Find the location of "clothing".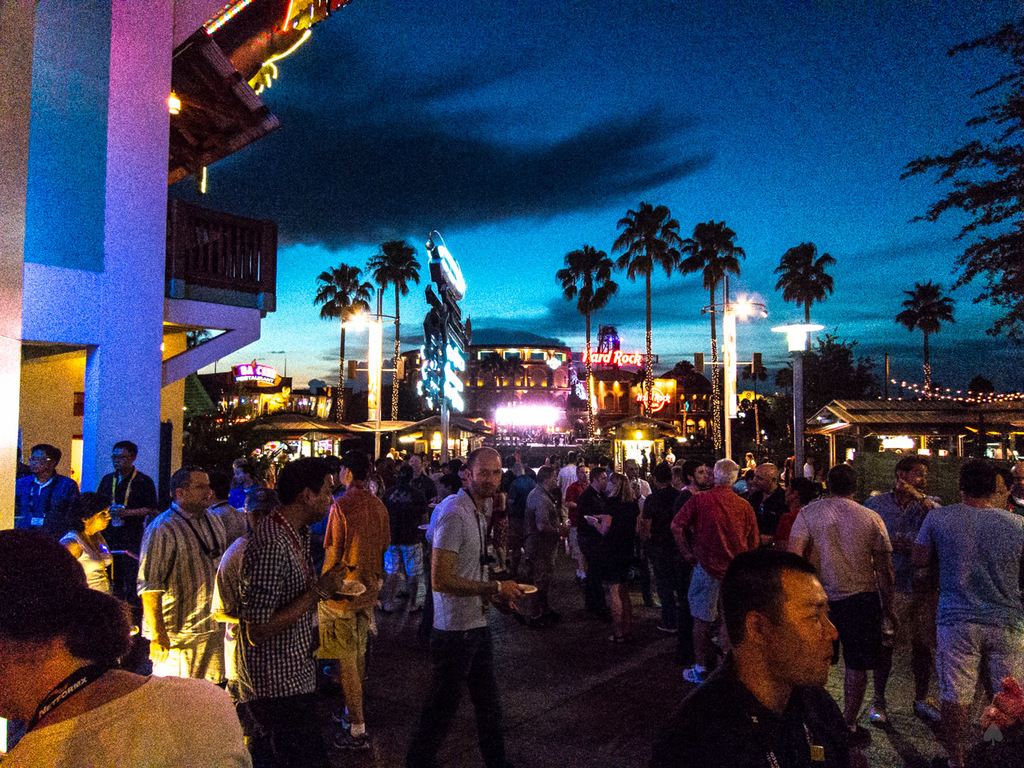
Location: [x1=130, y1=503, x2=230, y2=679].
